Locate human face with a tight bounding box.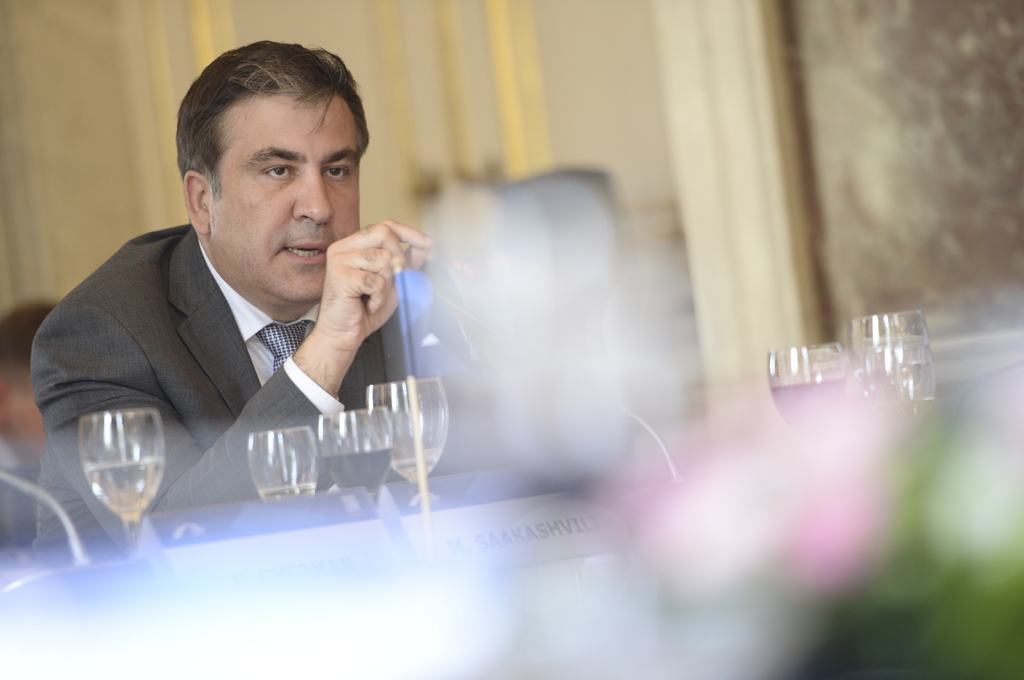
region(209, 97, 359, 298).
